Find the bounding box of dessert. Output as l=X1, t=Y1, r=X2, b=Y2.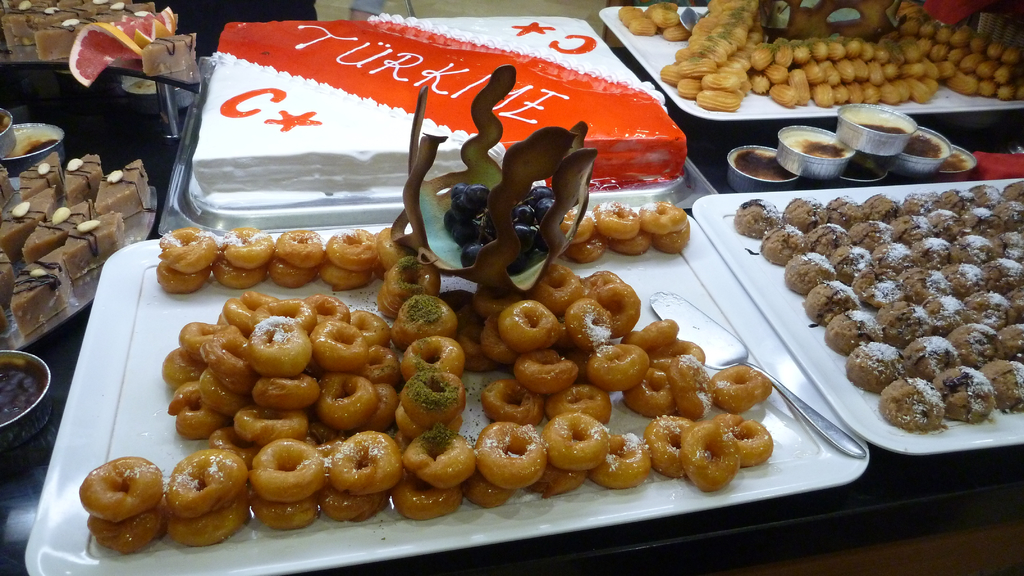
l=324, t=486, r=379, b=515.
